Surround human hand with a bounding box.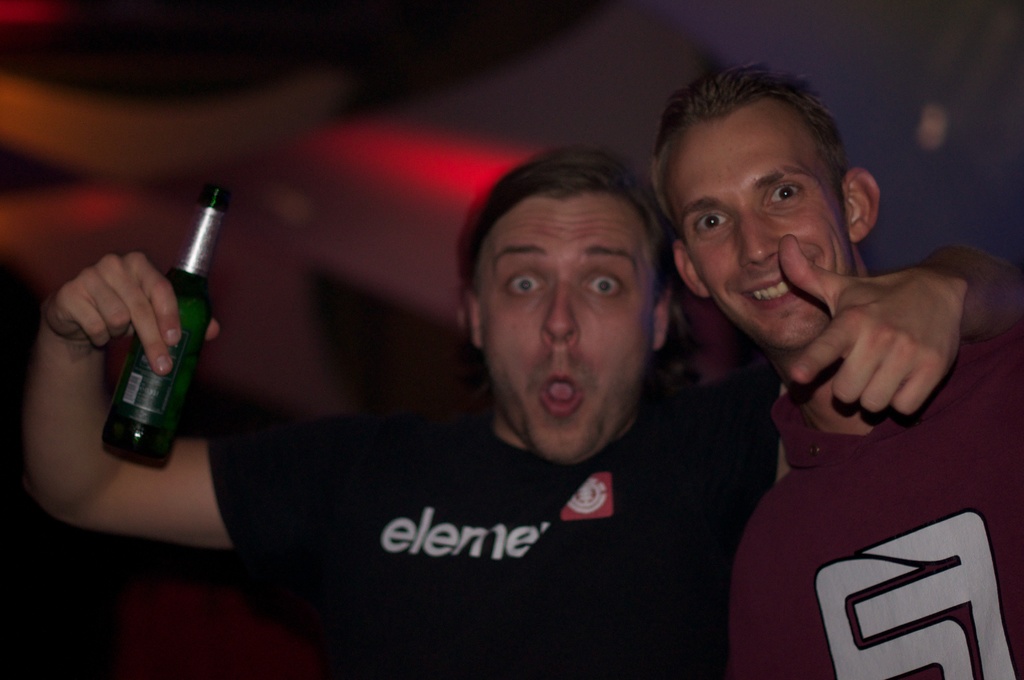
region(43, 250, 223, 376).
